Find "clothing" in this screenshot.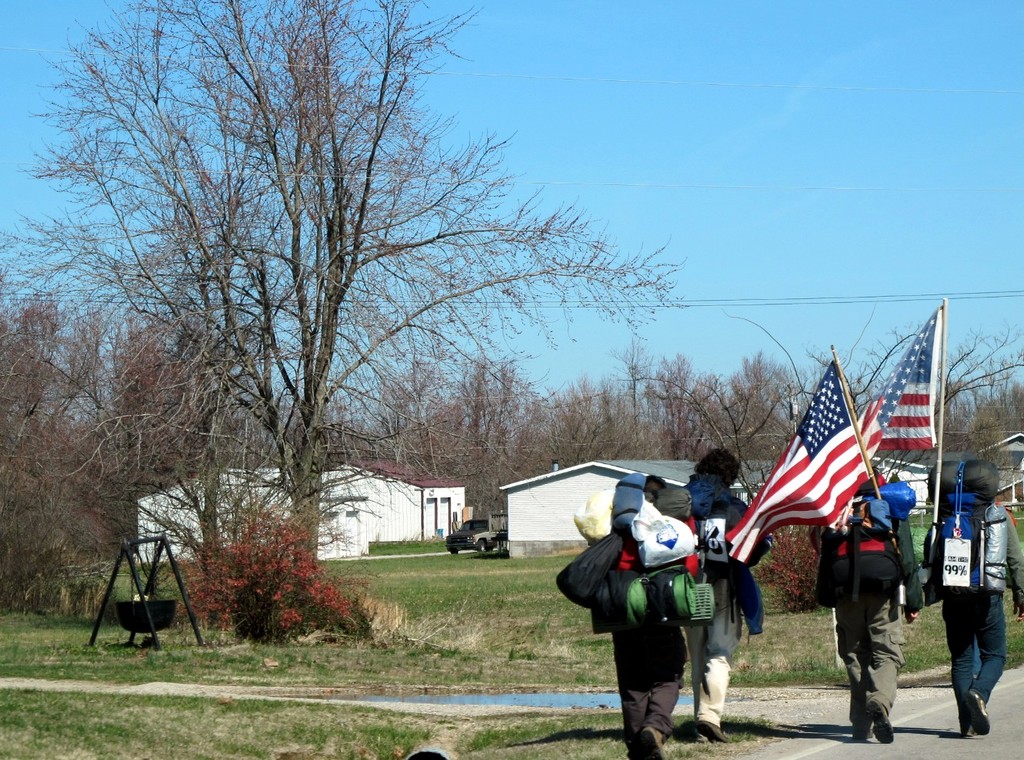
The bounding box for "clothing" is box=[615, 617, 689, 755].
